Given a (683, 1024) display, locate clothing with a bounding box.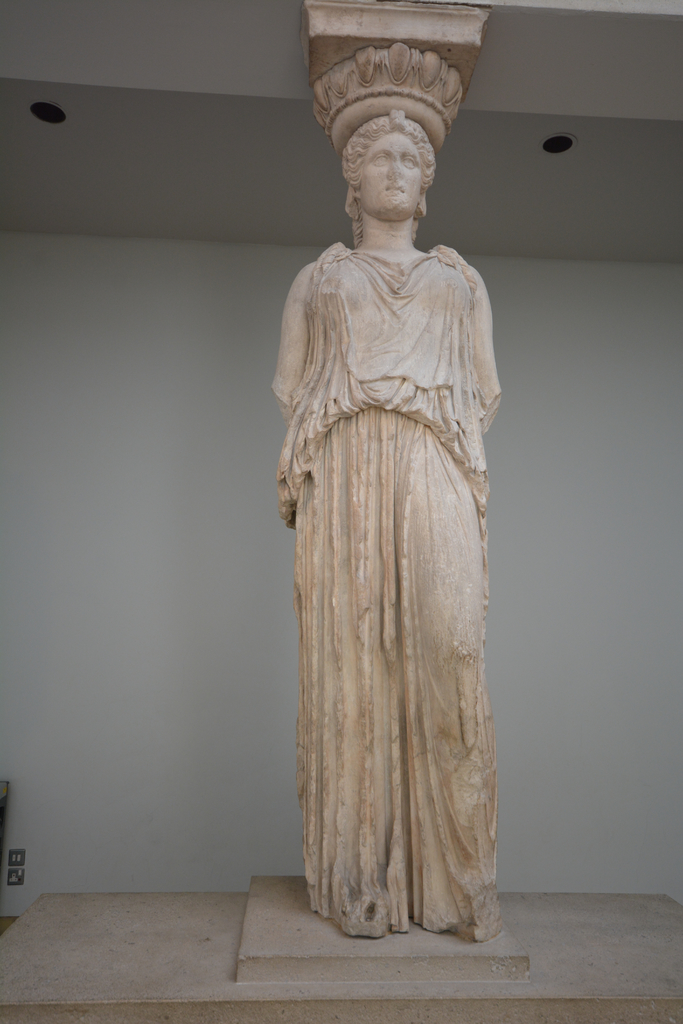
Located: [left=241, top=135, right=516, bottom=947].
